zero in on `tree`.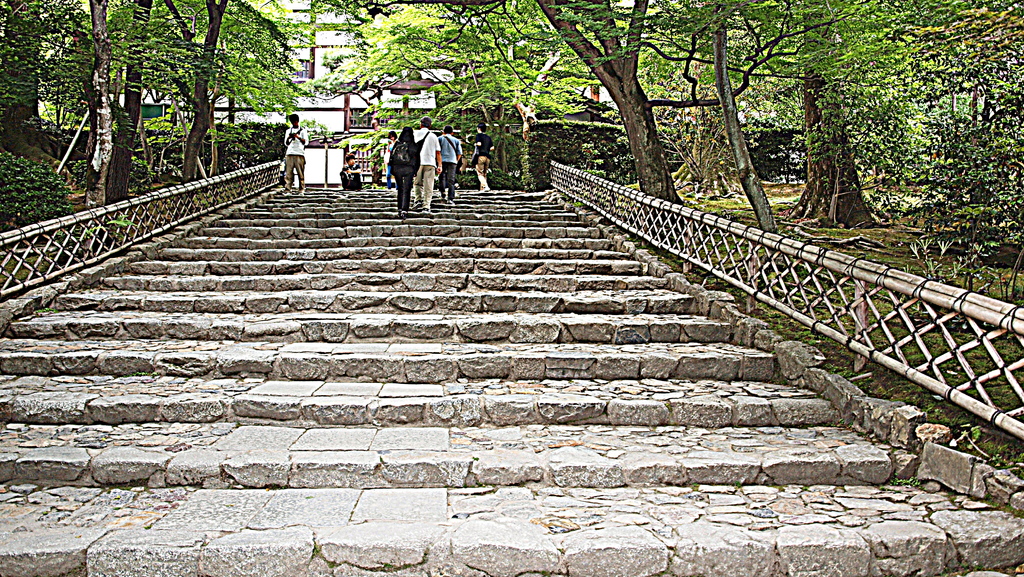
Zeroed in: Rect(346, 0, 698, 226).
